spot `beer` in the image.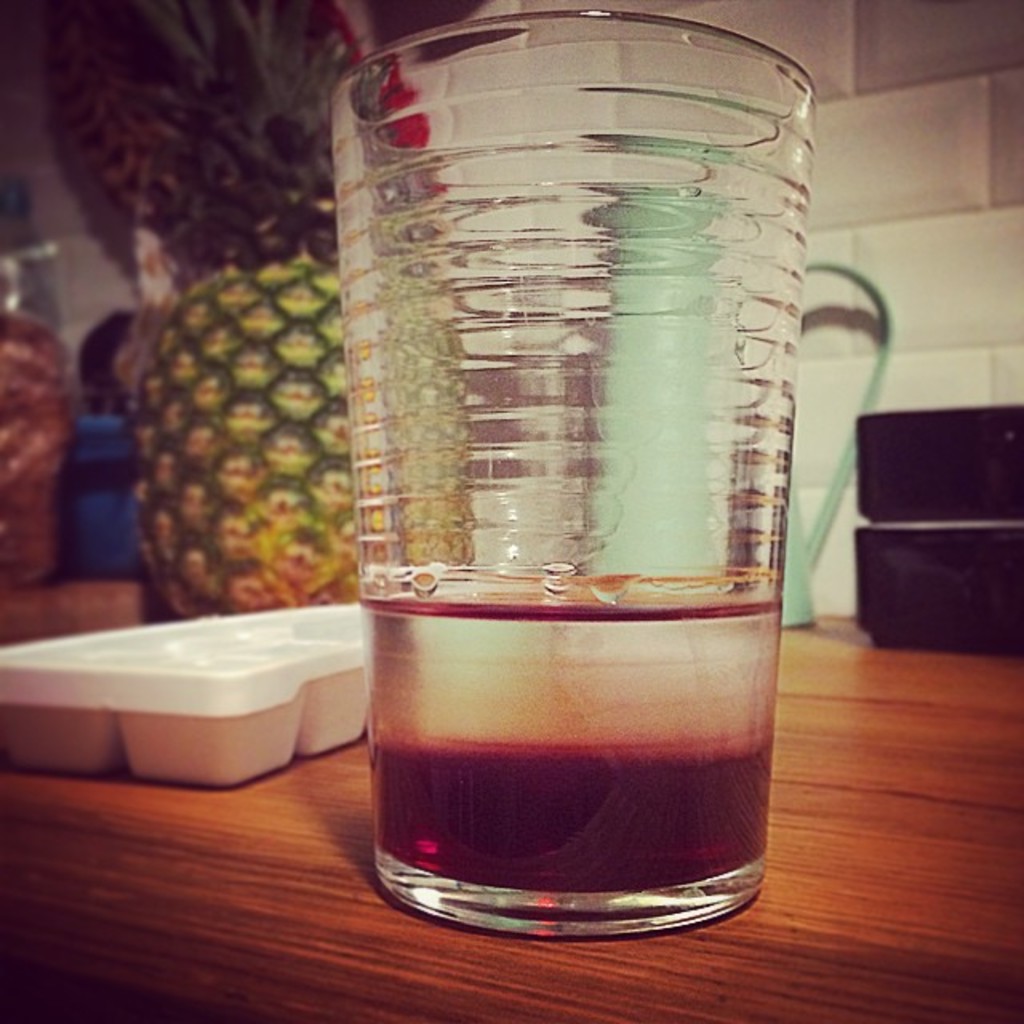
`beer` found at <box>363,557,778,899</box>.
